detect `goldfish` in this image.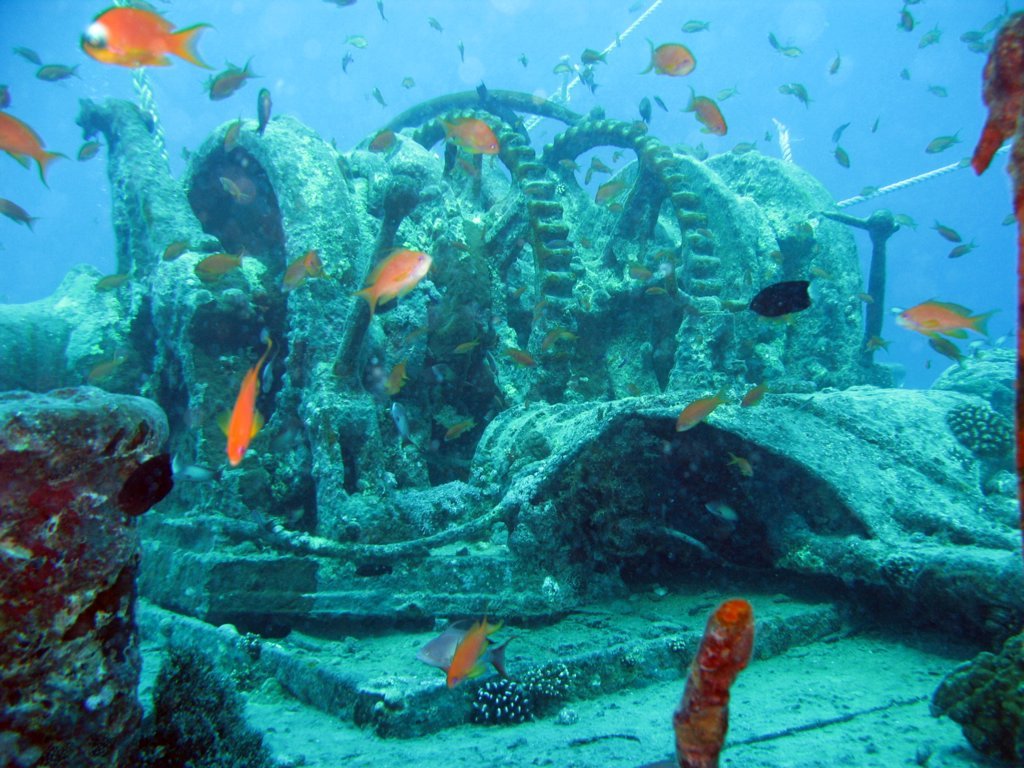
Detection: <box>194,253,243,282</box>.
